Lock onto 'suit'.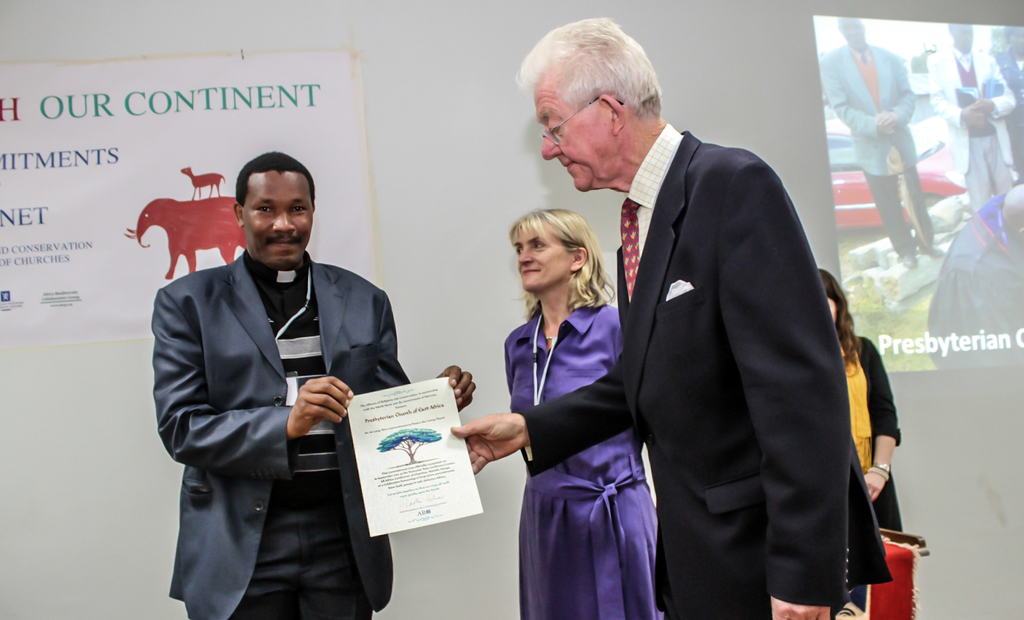
Locked: select_region(551, 57, 881, 605).
